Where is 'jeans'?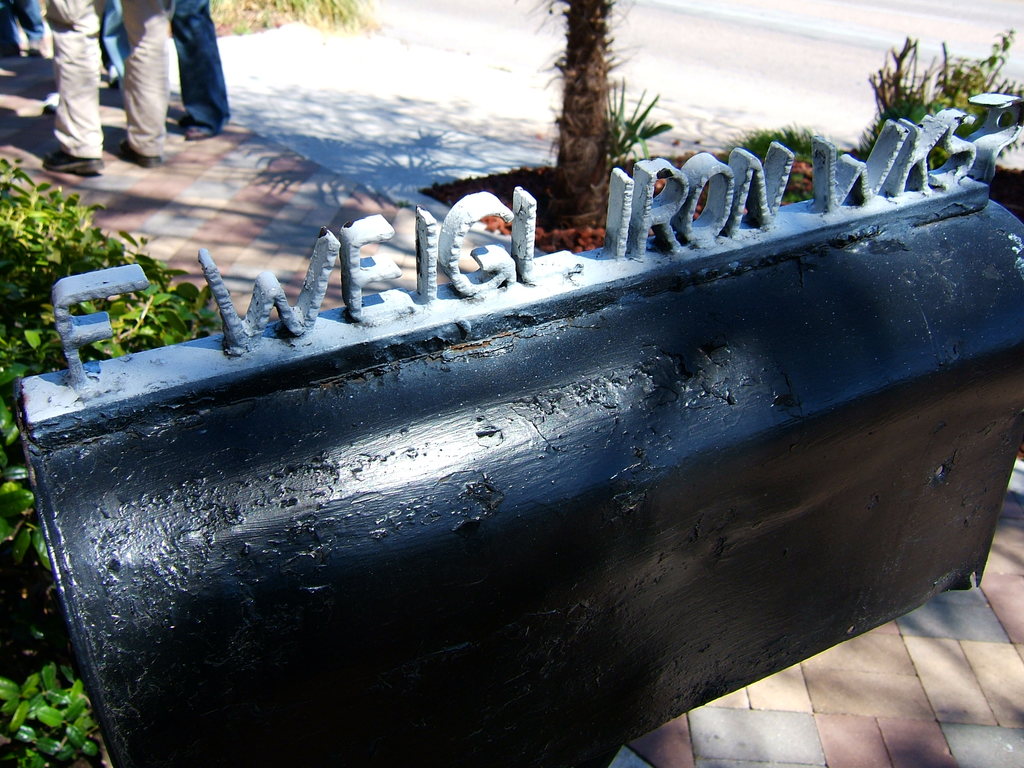
locate(168, 0, 227, 129).
